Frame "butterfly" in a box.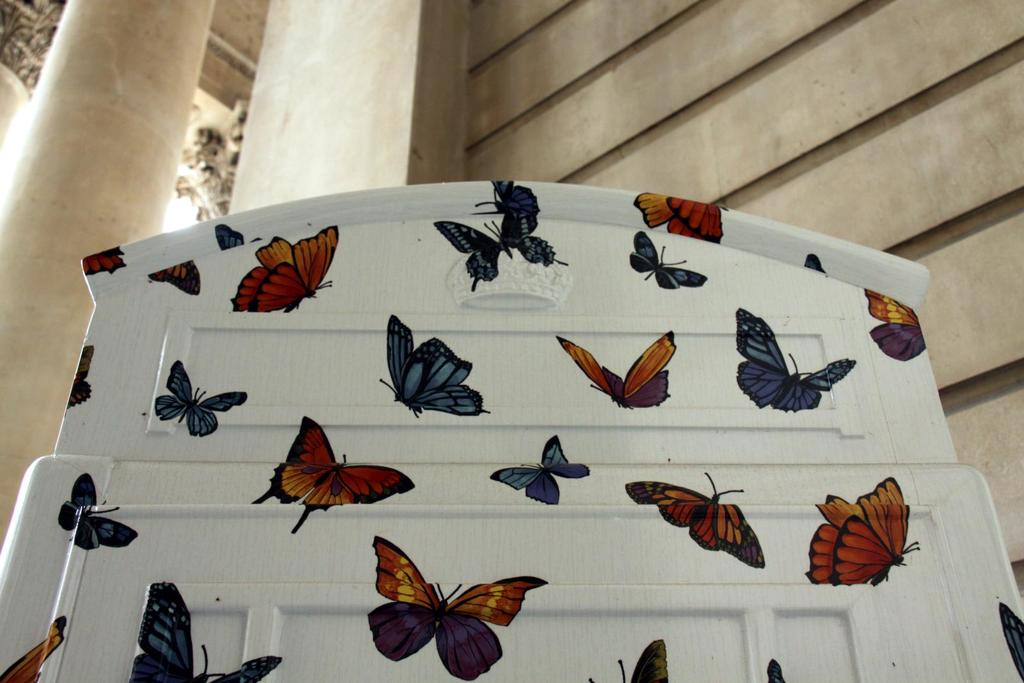
<bbox>591, 638, 665, 682</bbox>.
